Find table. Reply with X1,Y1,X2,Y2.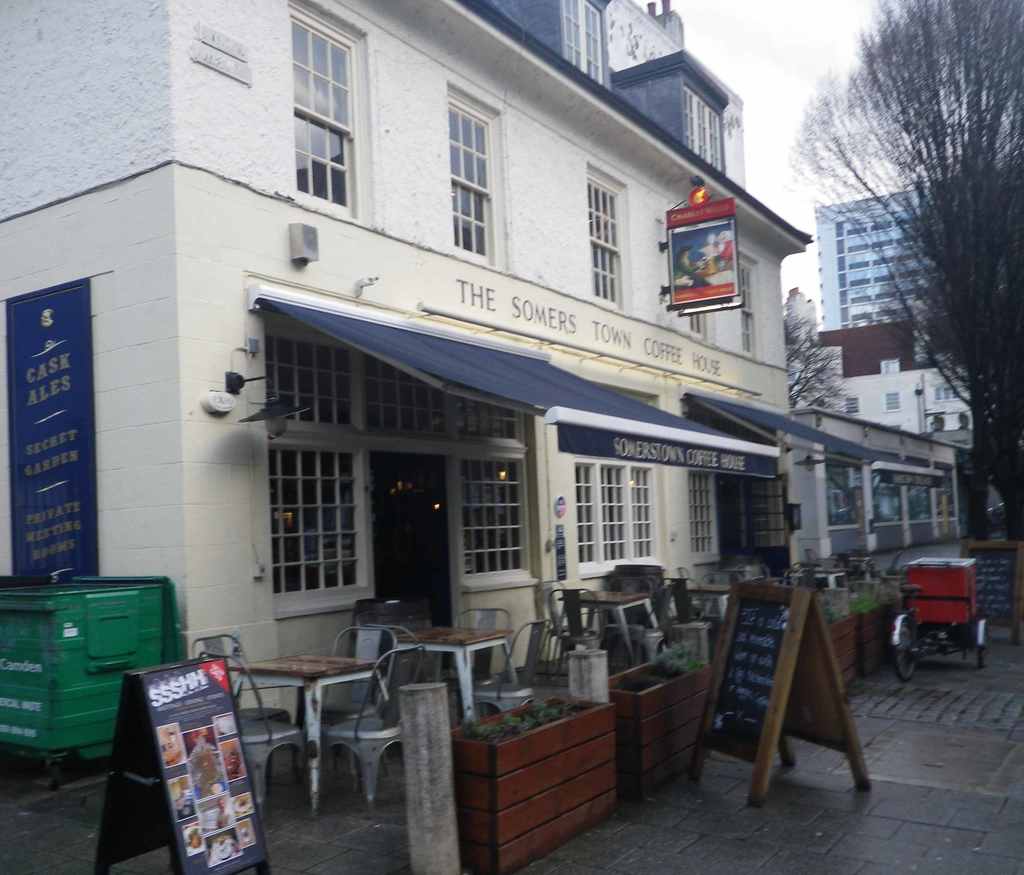
675,581,733,618.
